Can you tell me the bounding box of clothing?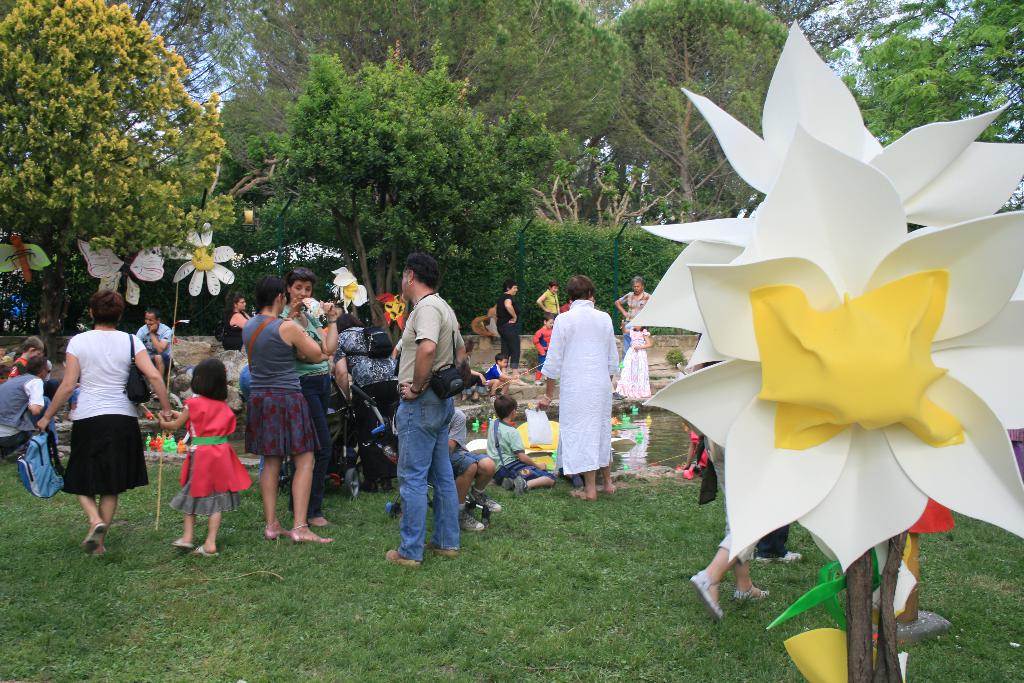
select_region(395, 290, 465, 567).
